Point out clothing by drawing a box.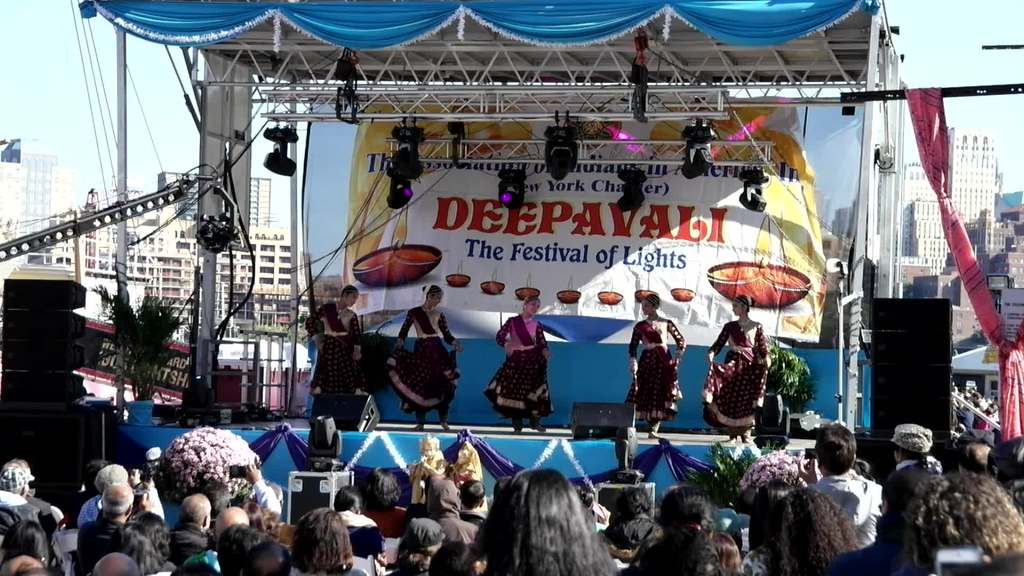
{"left": 385, "top": 306, "right": 457, "bottom": 421}.
